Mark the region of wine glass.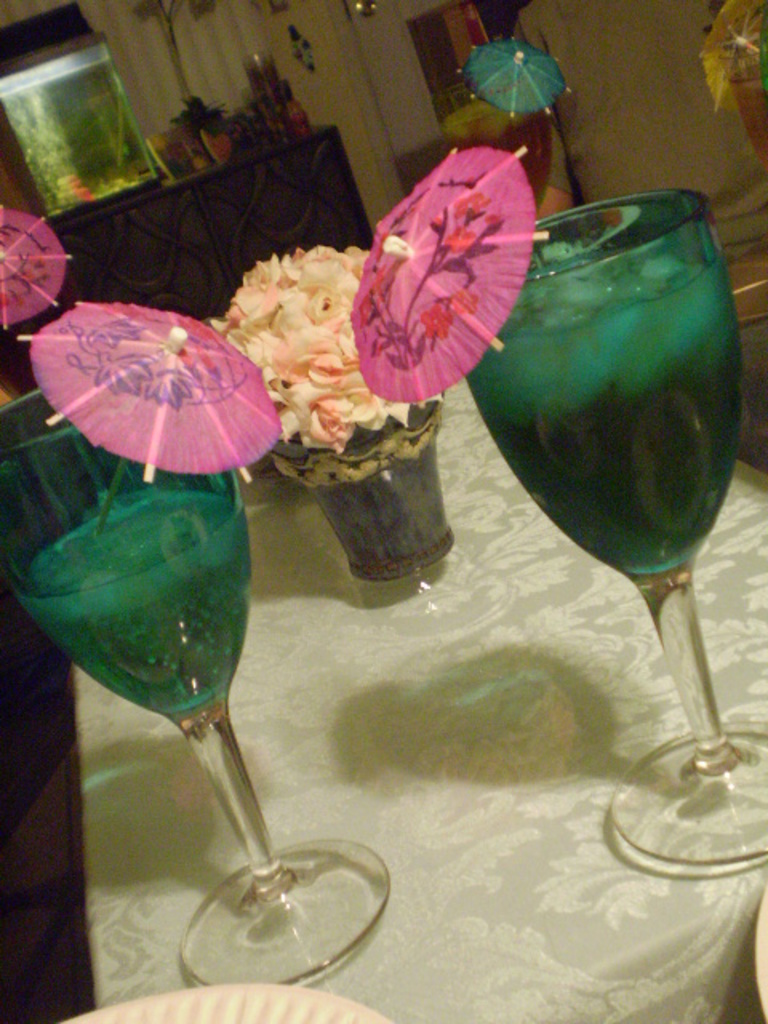
Region: [left=0, top=381, right=389, bottom=997].
